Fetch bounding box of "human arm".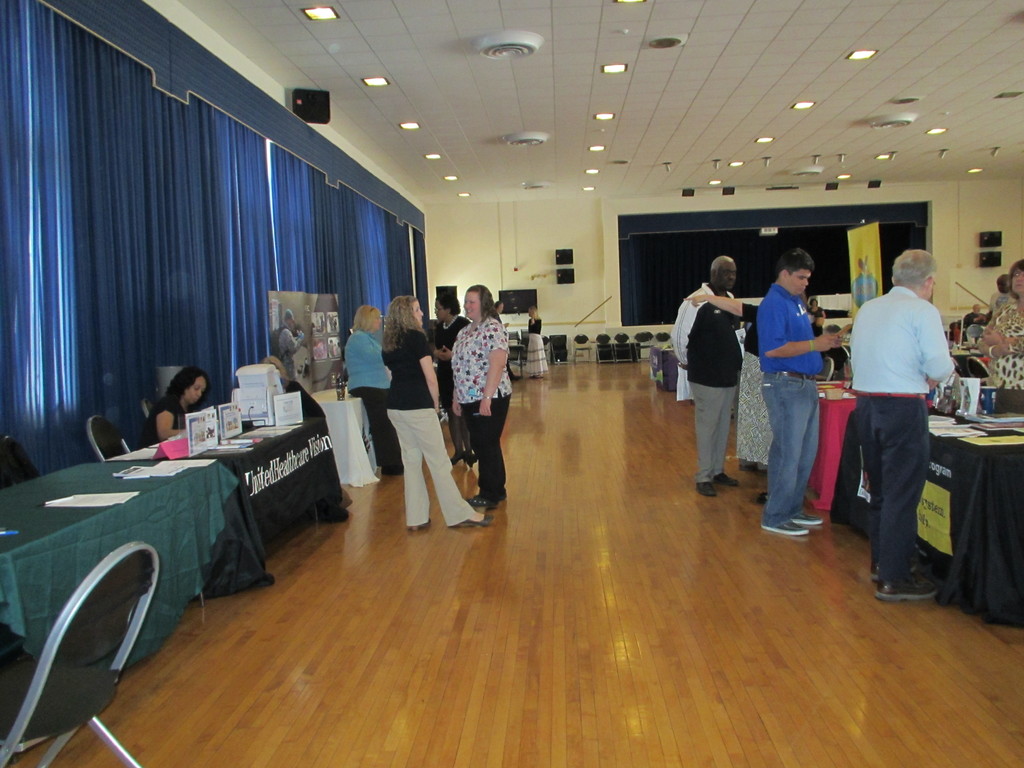
Bbox: (918, 309, 955, 383).
